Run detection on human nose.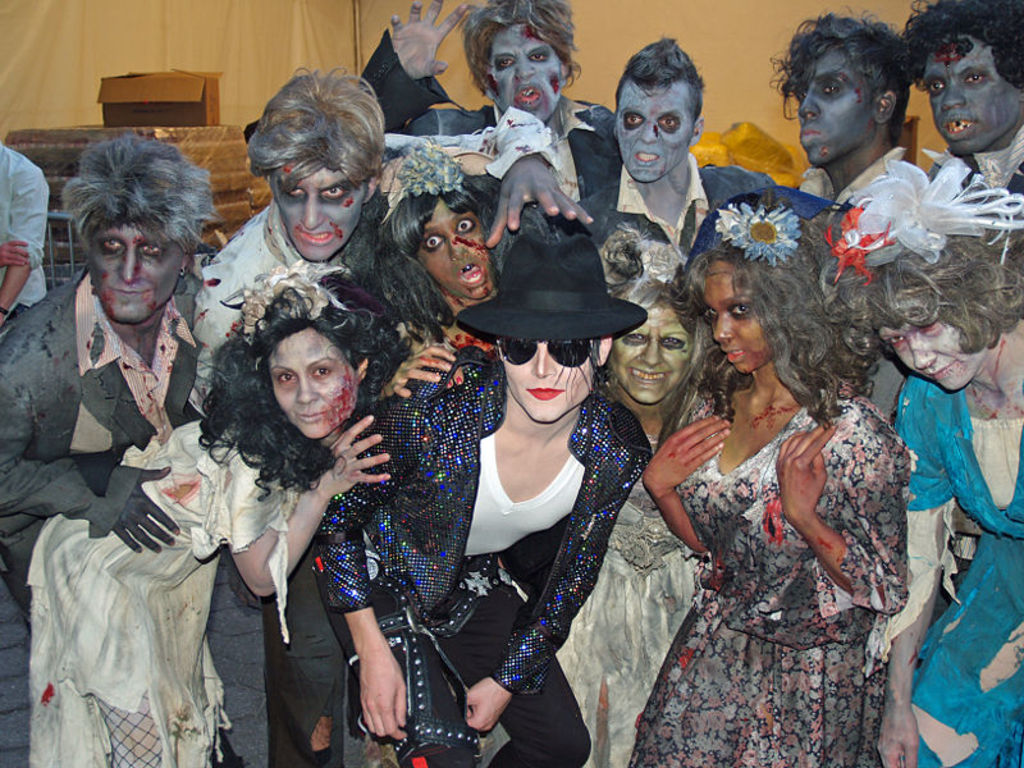
Result: 444,229,465,264.
